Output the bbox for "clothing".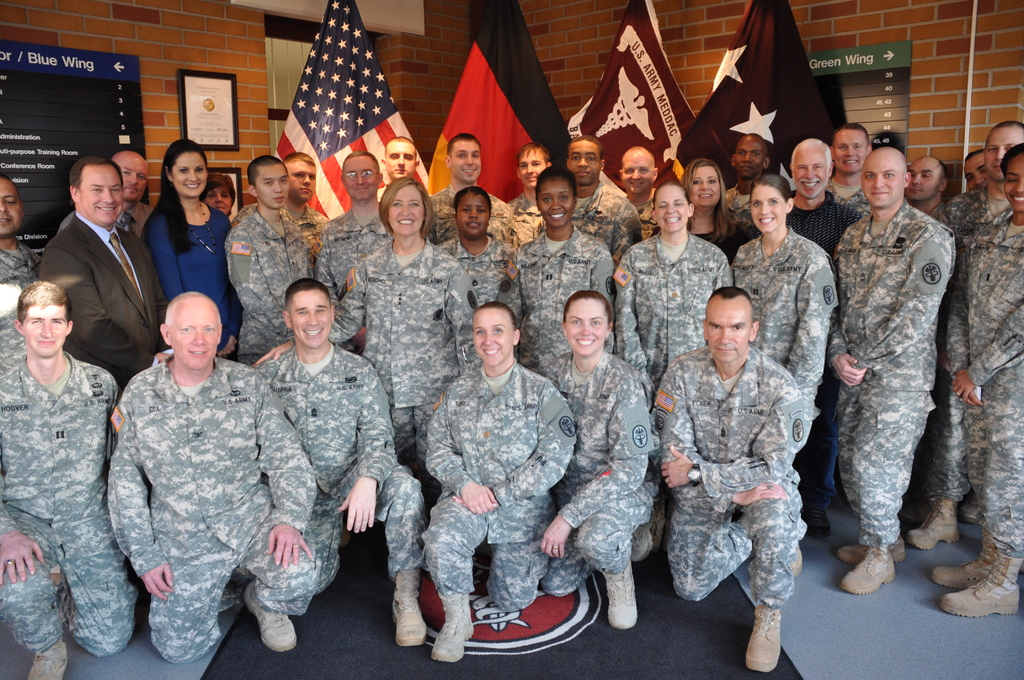
(x1=655, y1=345, x2=804, y2=604).
